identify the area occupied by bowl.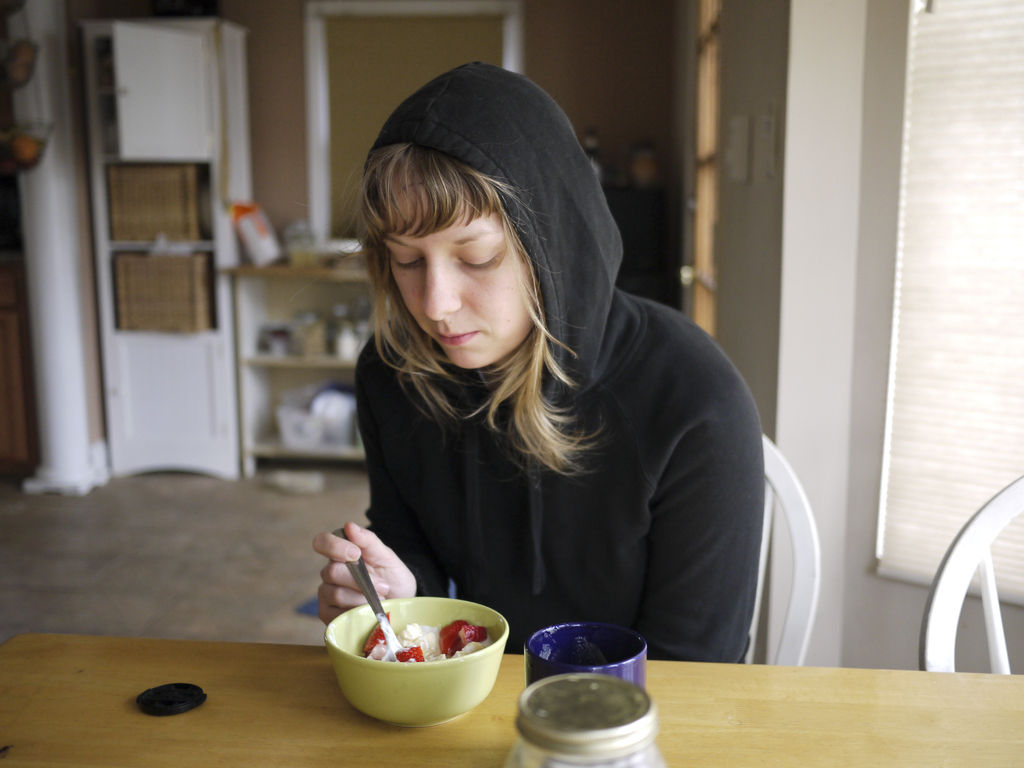
Area: box=[324, 595, 513, 739].
